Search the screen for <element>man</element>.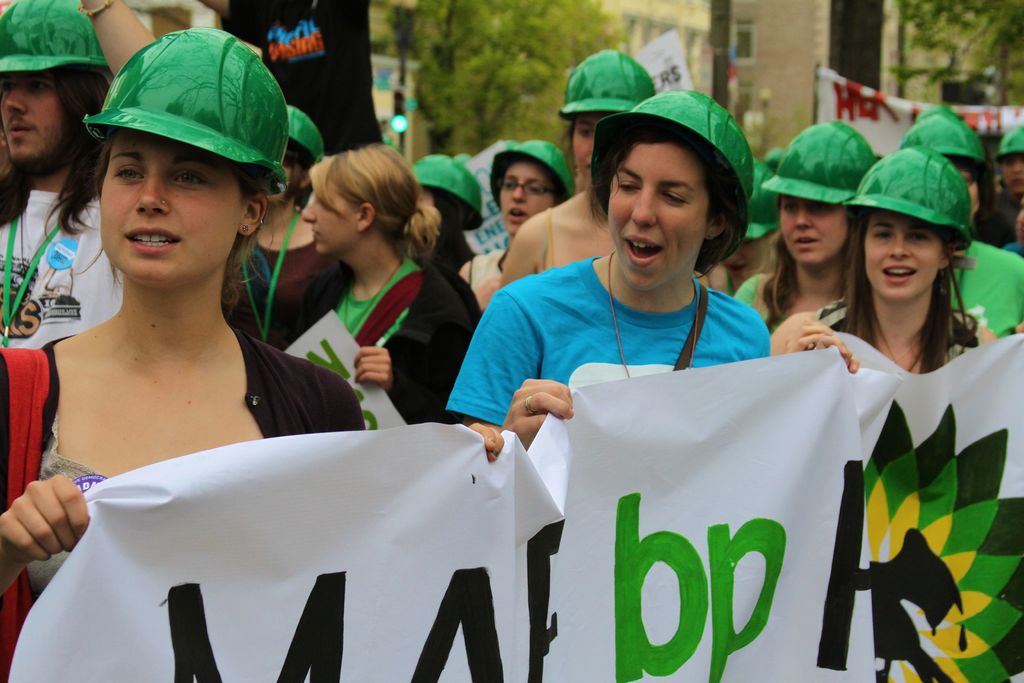
Found at pyautogui.locateOnScreen(0, 0, 122, 350).
